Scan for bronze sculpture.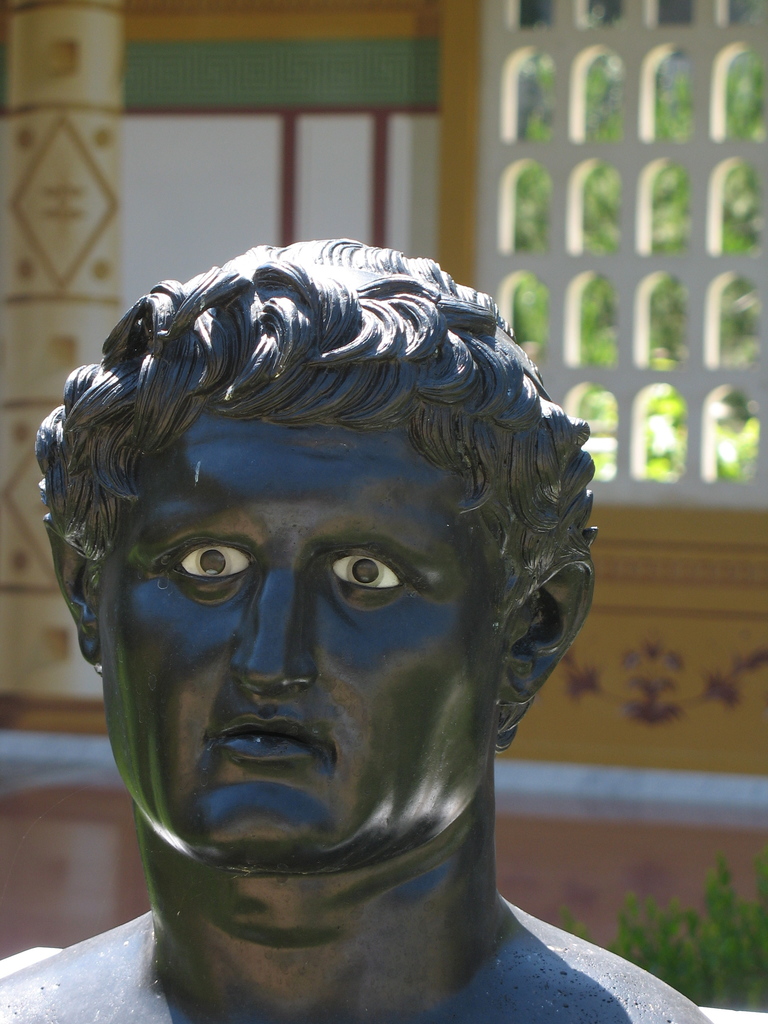
Scan result: <box>0,237,717,1023</box>.
